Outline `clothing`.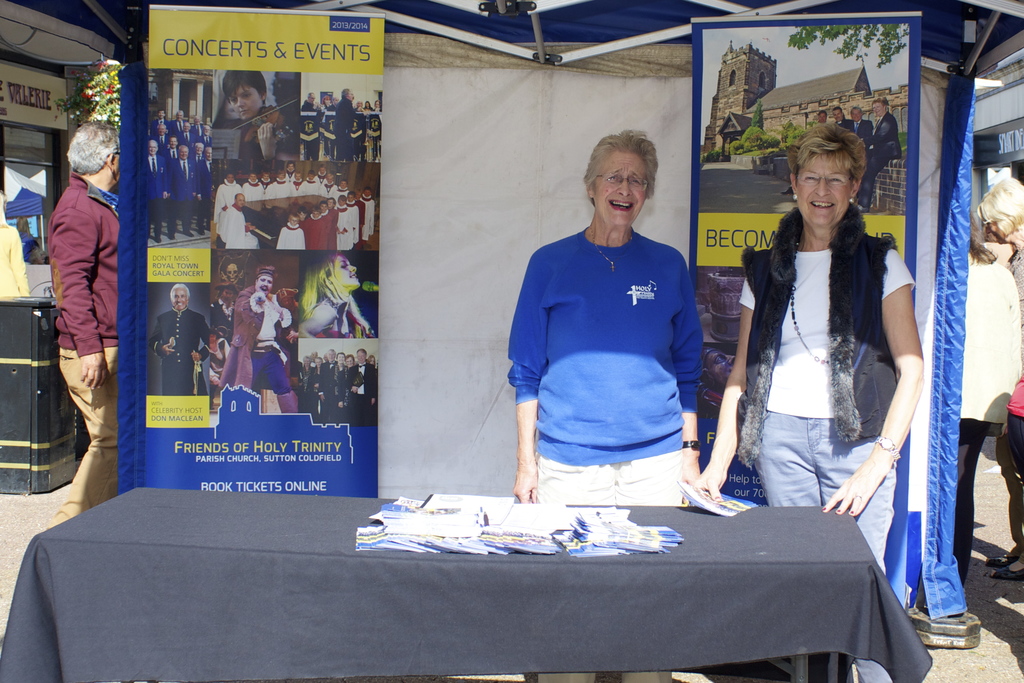
Outline: pyautogui.locateOnScreen(148, 306, 212, 398).
